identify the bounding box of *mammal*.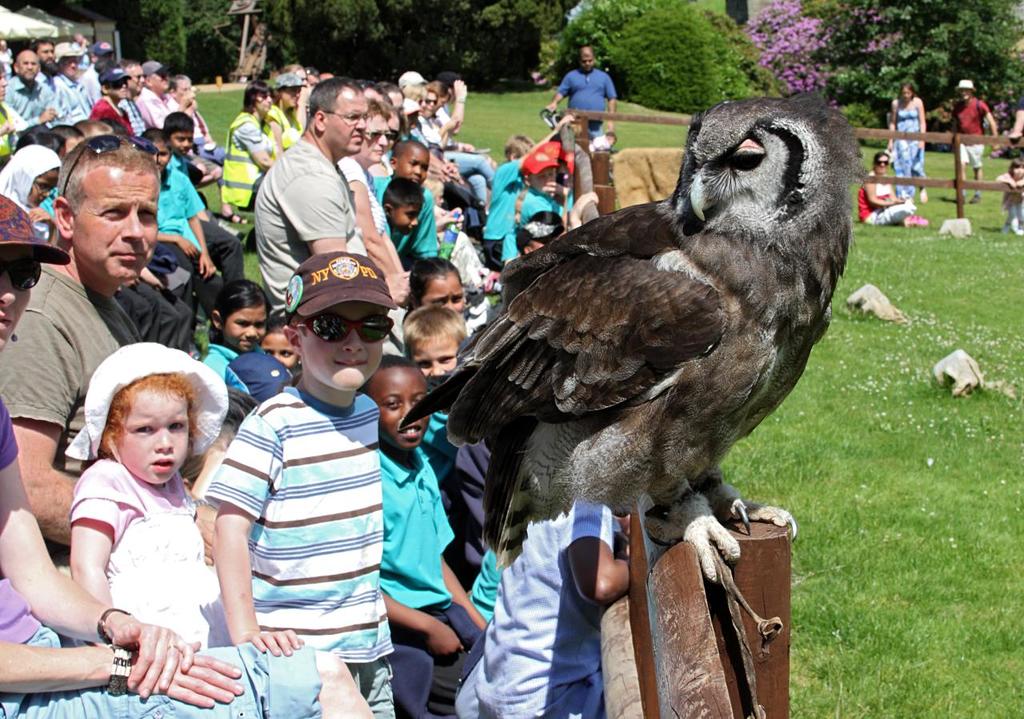
[left=858, top=157, right=915, bottom=224].
